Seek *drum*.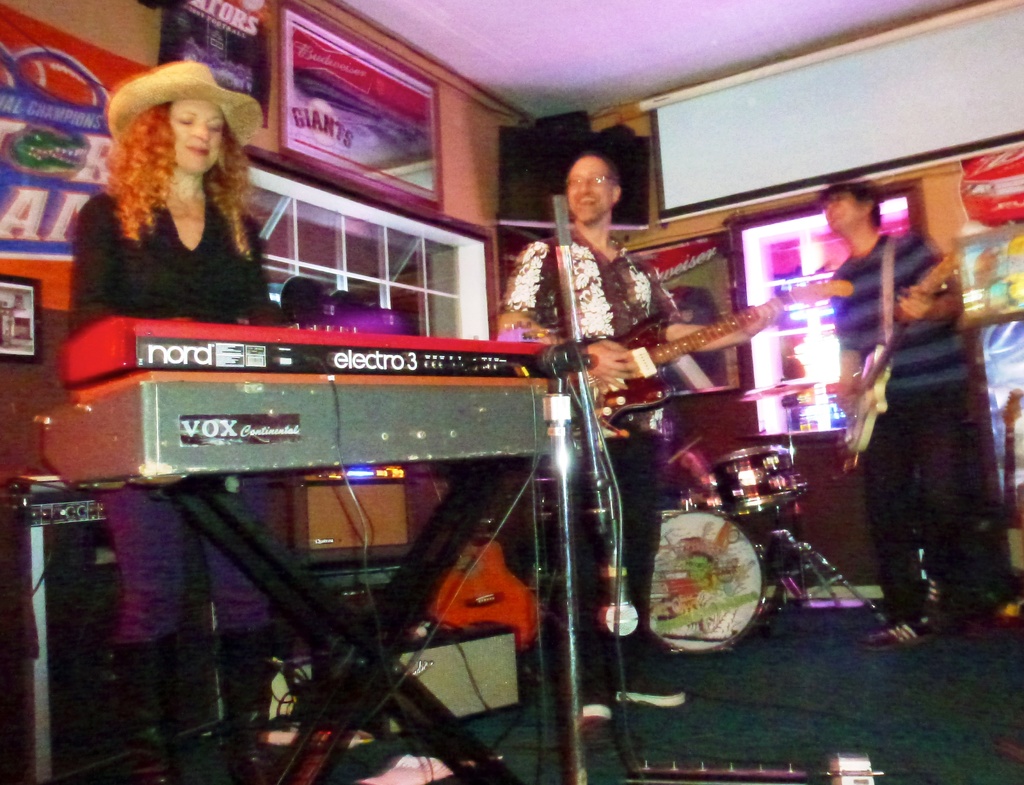
<bbox>652, 513, 782, 656</bbox>.
